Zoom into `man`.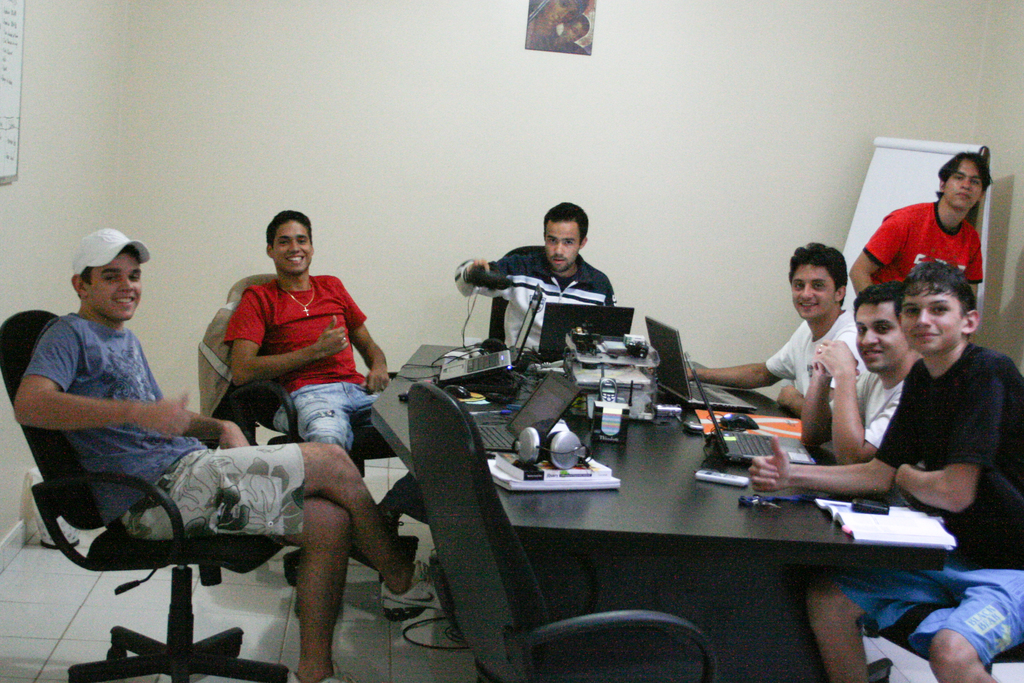
Zoom target: l=682, t=244, r=874, b=406.
